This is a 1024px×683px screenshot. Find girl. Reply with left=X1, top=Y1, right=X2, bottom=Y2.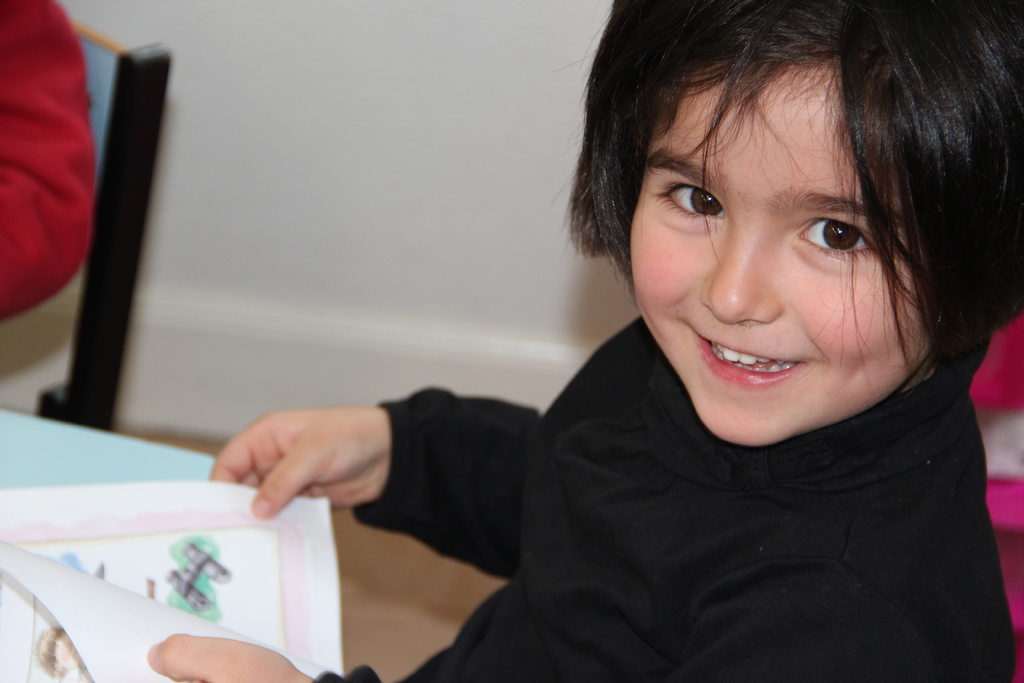
left=144, top=0, right=1023, bottom=682.
